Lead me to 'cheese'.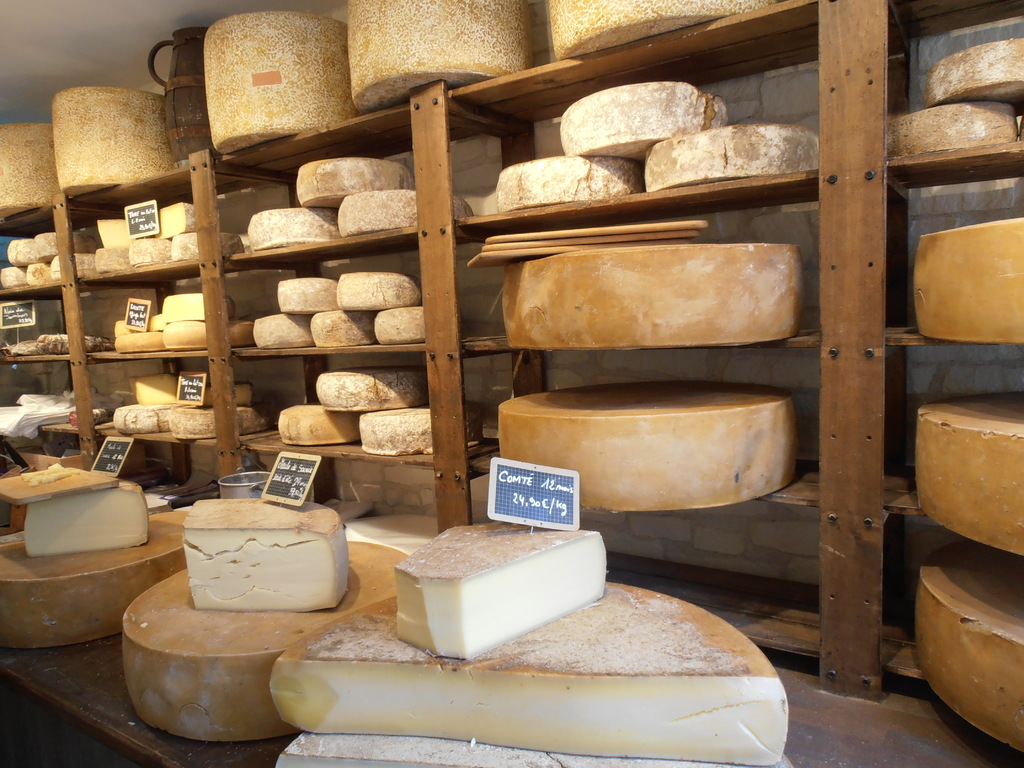
Lead to <bbox>915, 545, 1023, 751</bbox>.
